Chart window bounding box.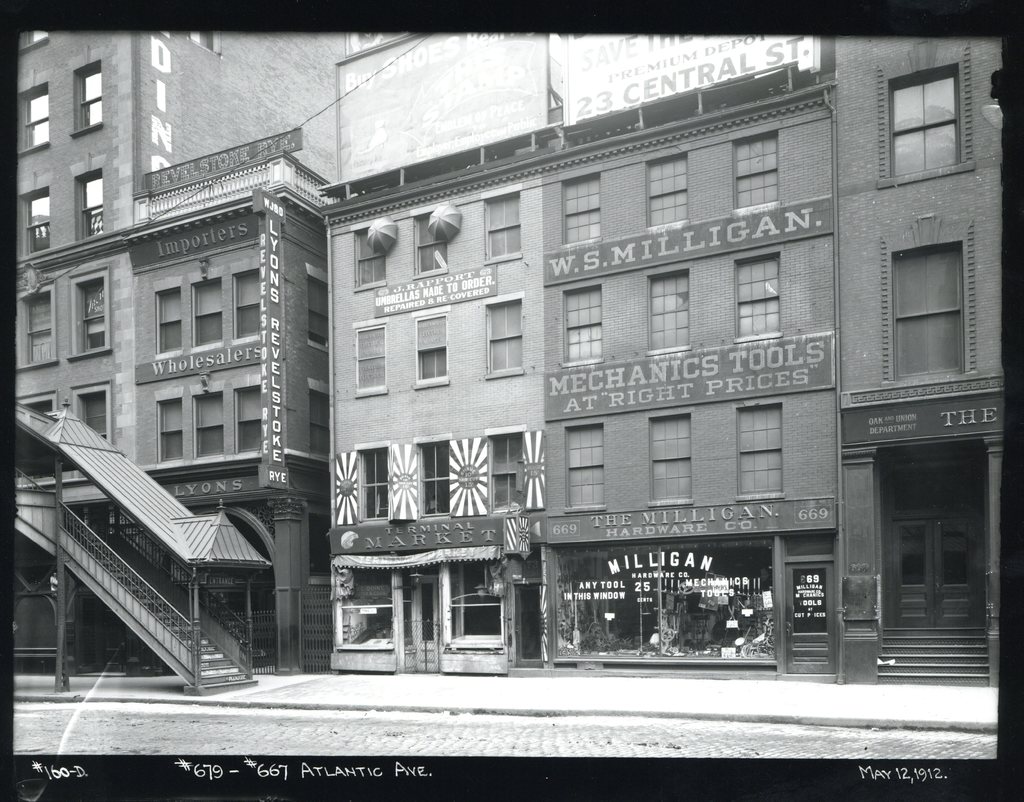
Charted: <box>394,433,458,518</box>.
